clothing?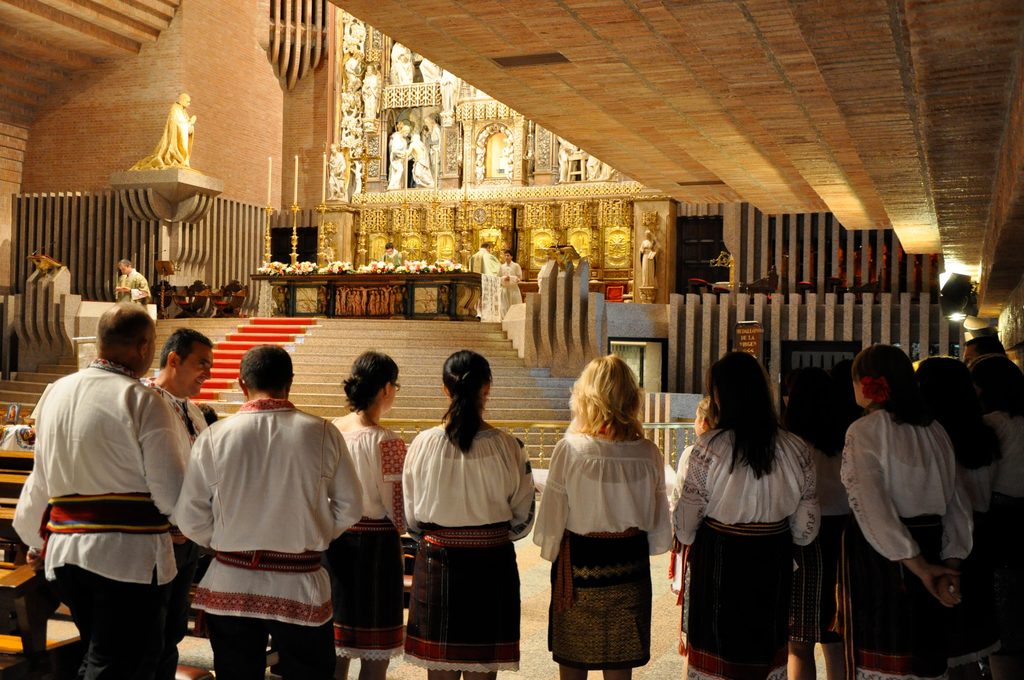
<region>326, 154, 346, 200</region>
